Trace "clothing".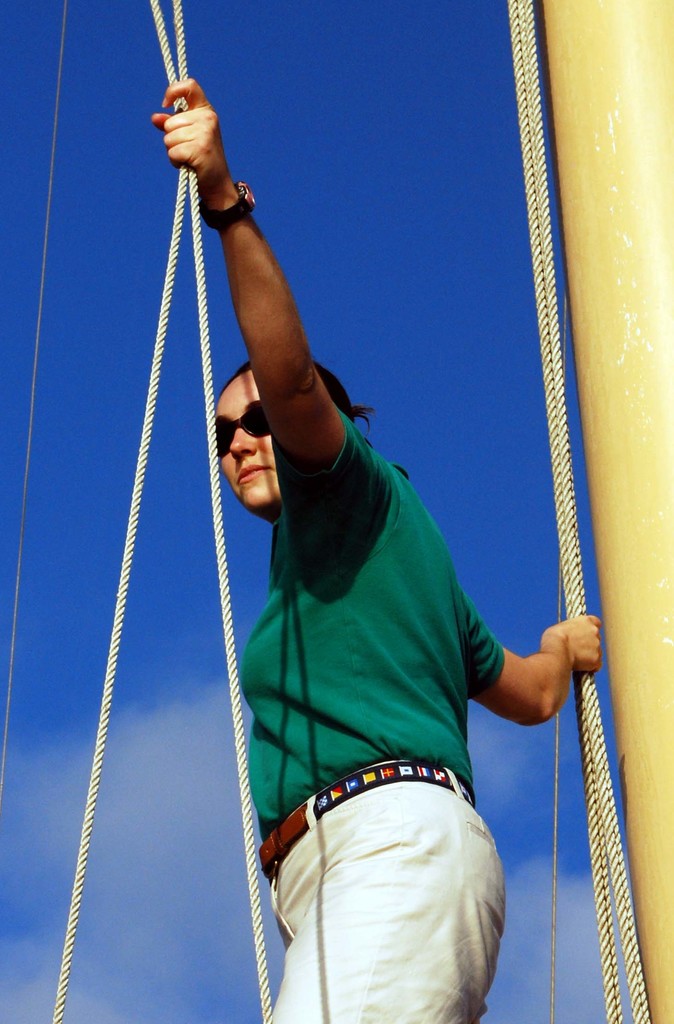
Traced to [left=237, top=584, right=550, bottom=1005].
